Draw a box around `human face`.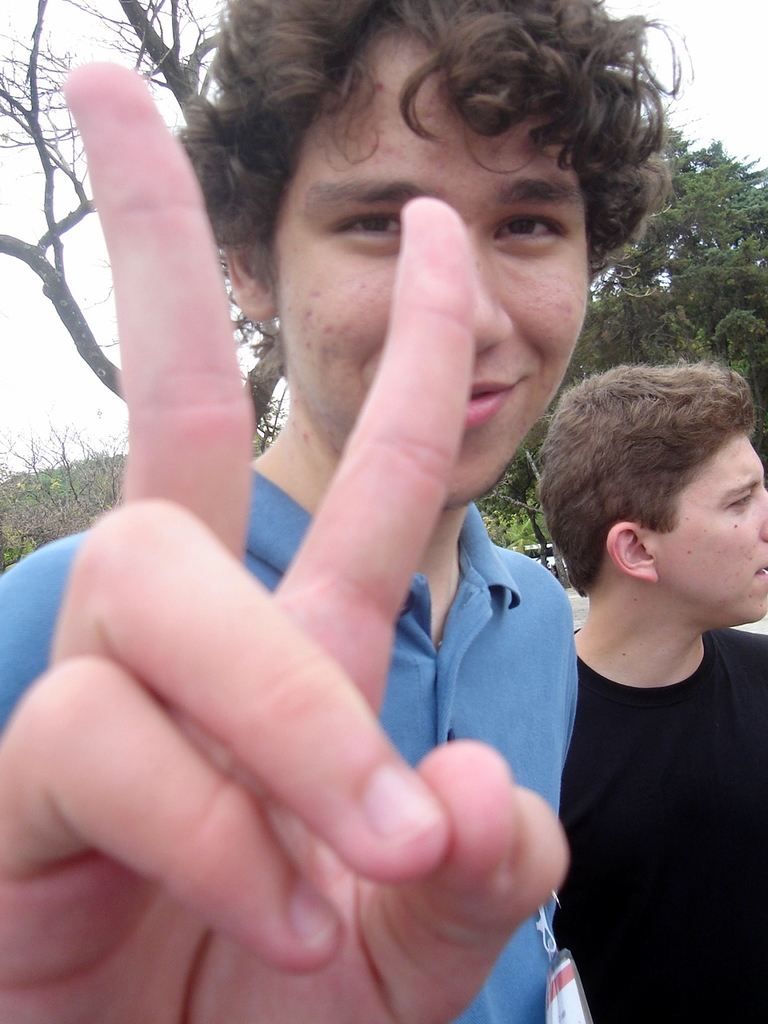
left=638, top=438, right=767, bottom=625.
